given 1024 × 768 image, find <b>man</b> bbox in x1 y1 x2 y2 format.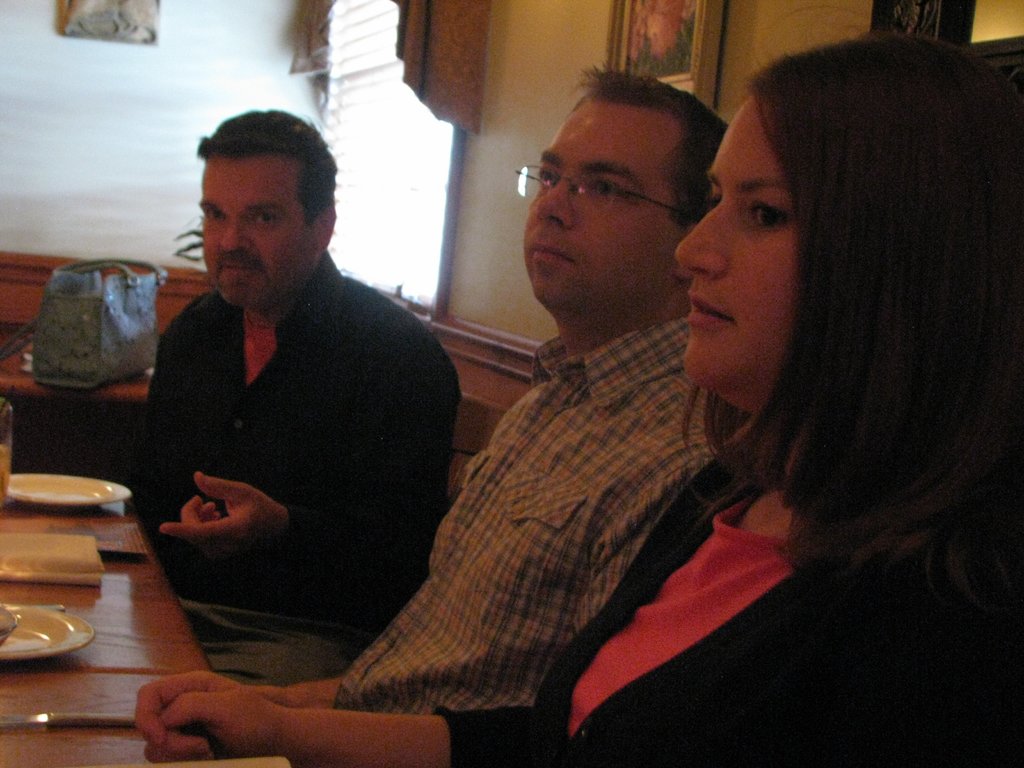
250 60 721 722.
